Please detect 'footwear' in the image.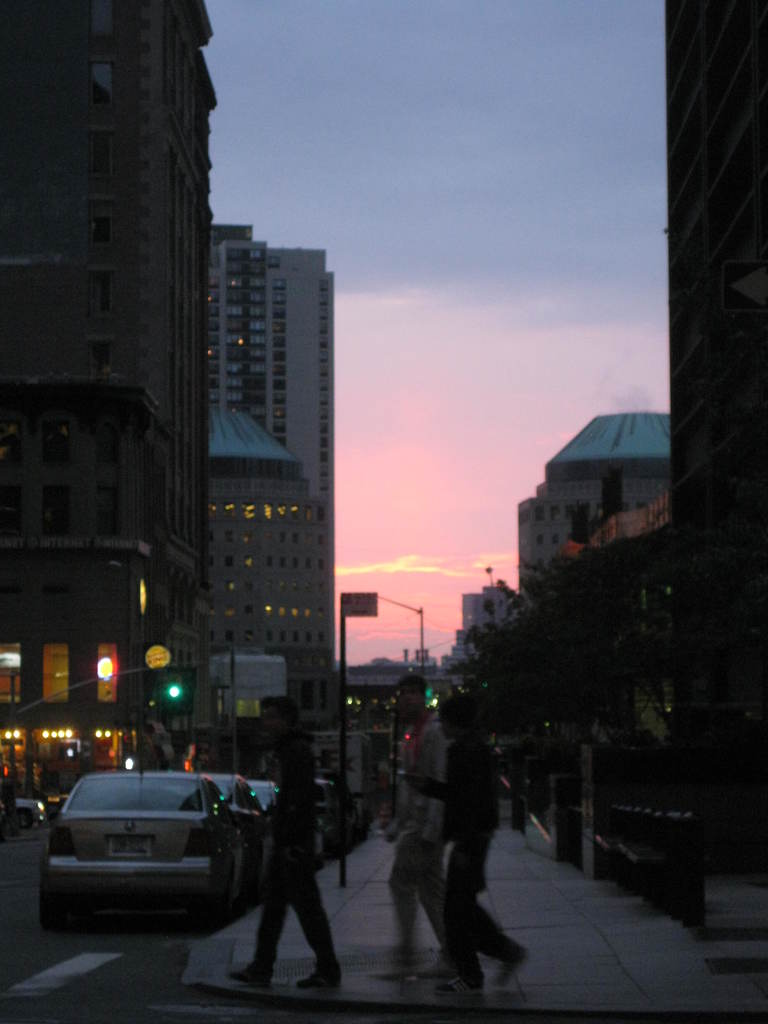
(x1=438, y1=970, x2=479, y2=986).
